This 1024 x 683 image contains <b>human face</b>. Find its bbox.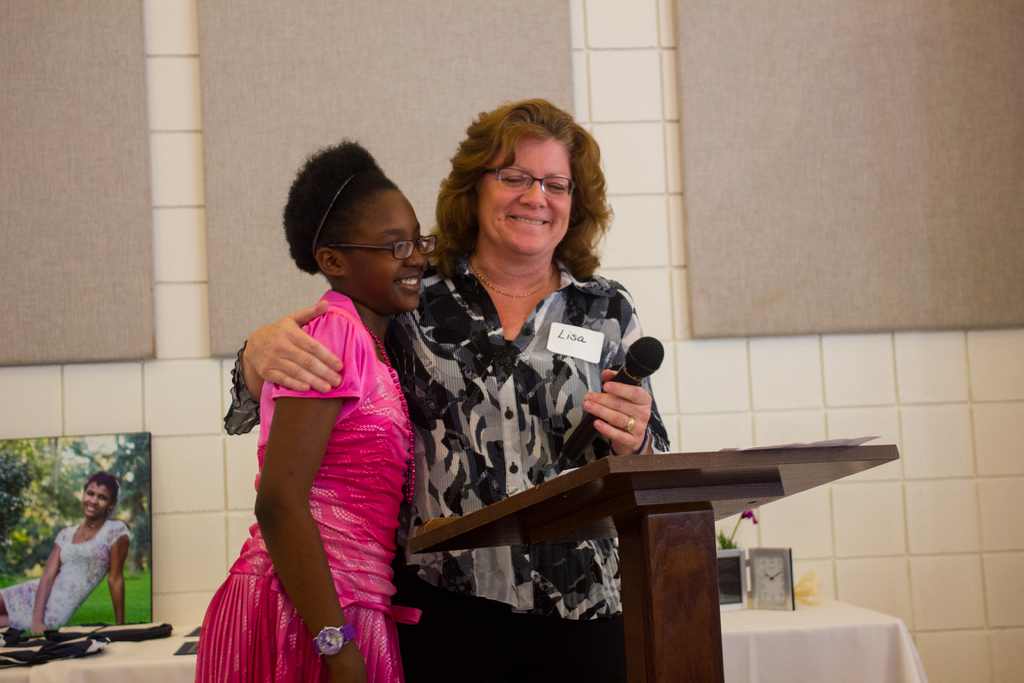
crop(476, 135, 575, 254).
